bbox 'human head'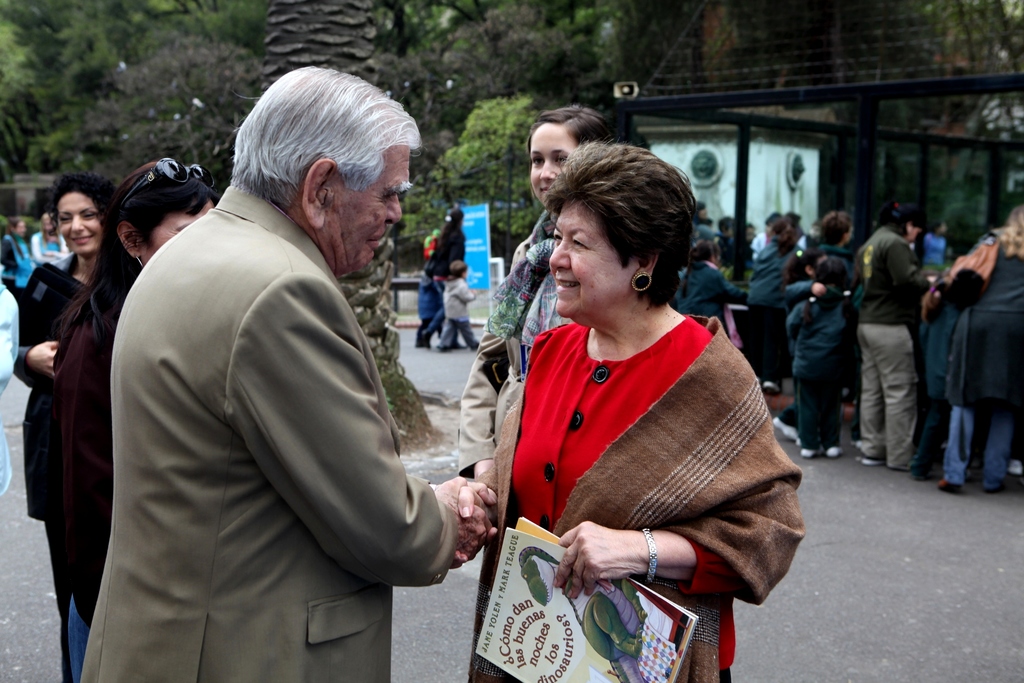
detection(1009, 207, 1023, 237)
